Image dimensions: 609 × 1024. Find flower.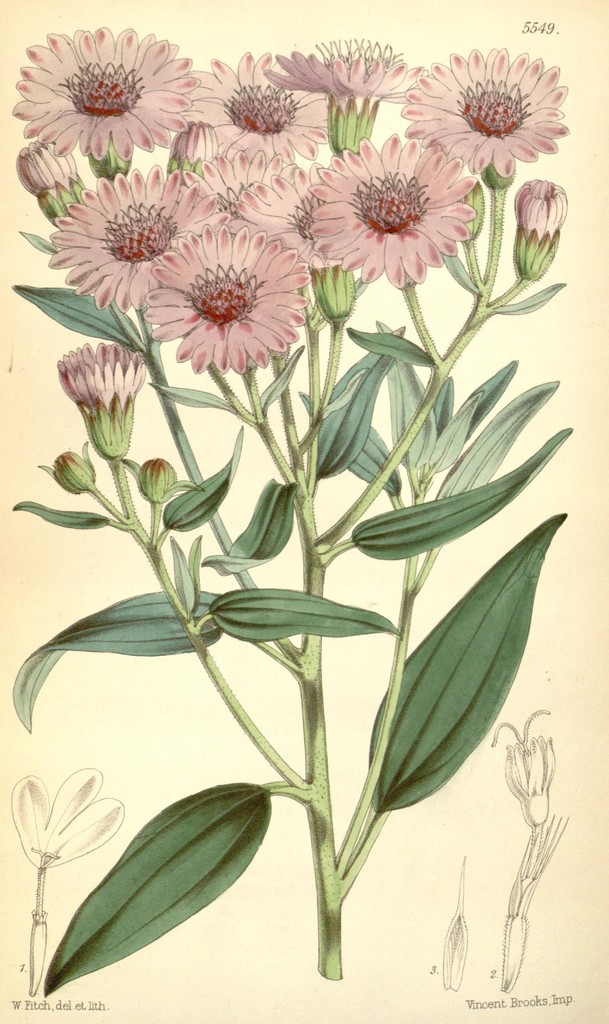
[145,457,183,500].
